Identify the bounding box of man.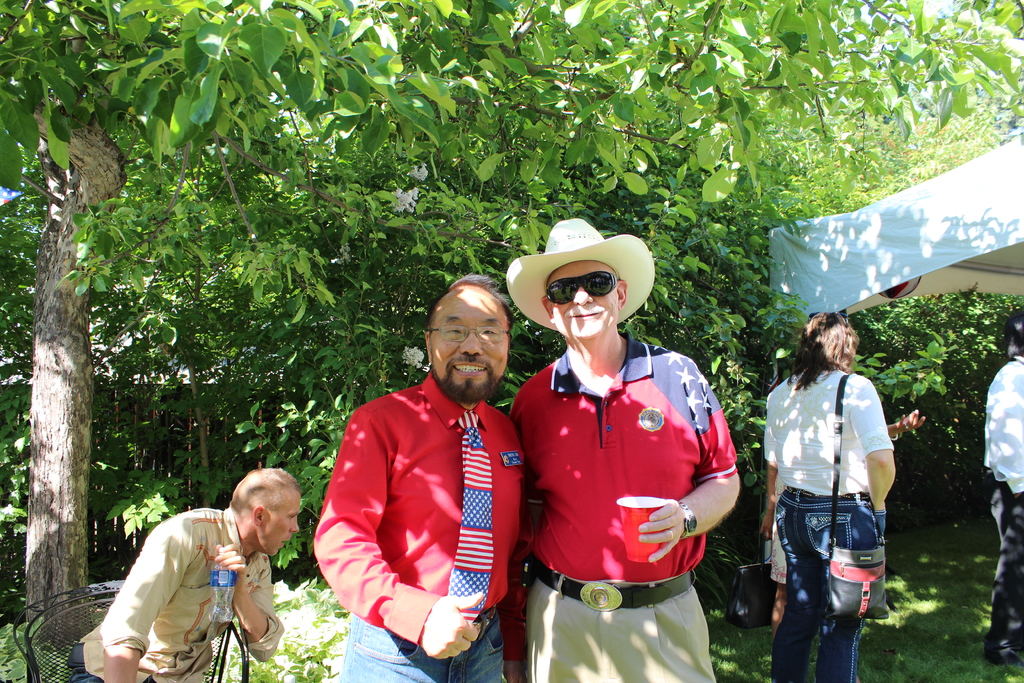
bbox=[977, 304, 1023, 659].
